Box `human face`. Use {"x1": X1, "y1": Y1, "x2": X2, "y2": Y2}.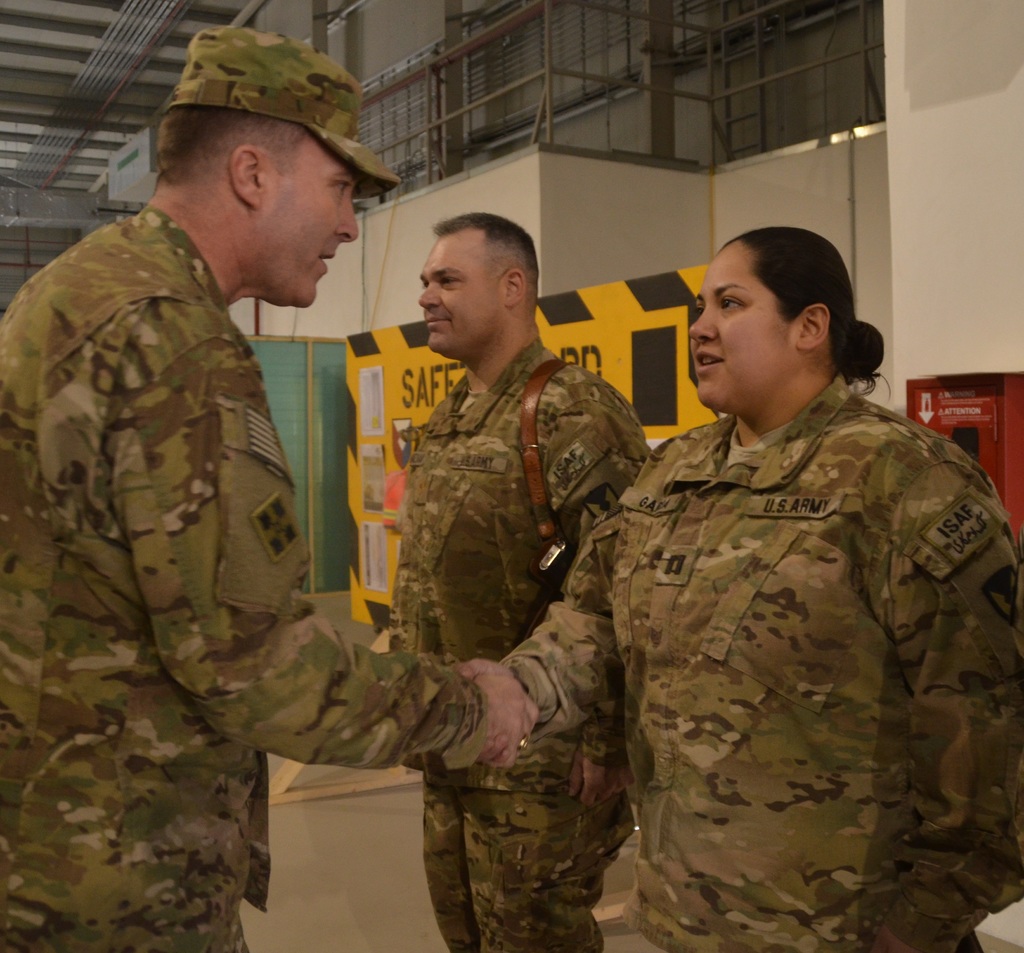
{"x1": 422, "y1": 247, "x2": 495, "y2": 381}.
